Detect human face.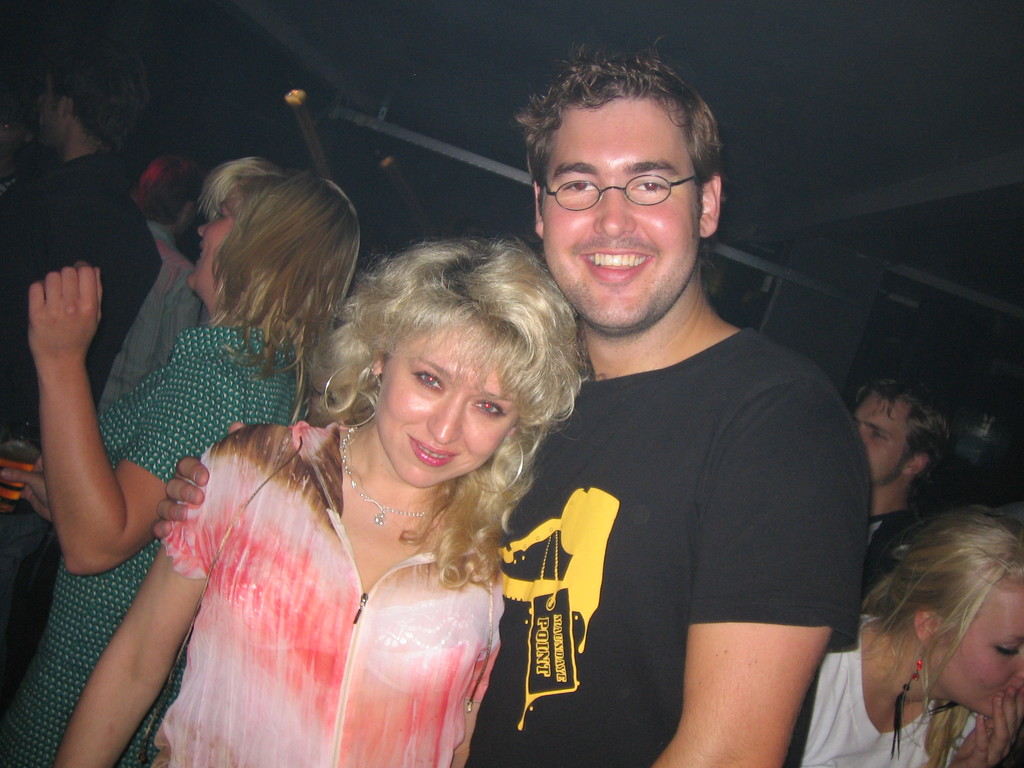
Detected at <bbox>536, 99, 705, 332</bbox>.
